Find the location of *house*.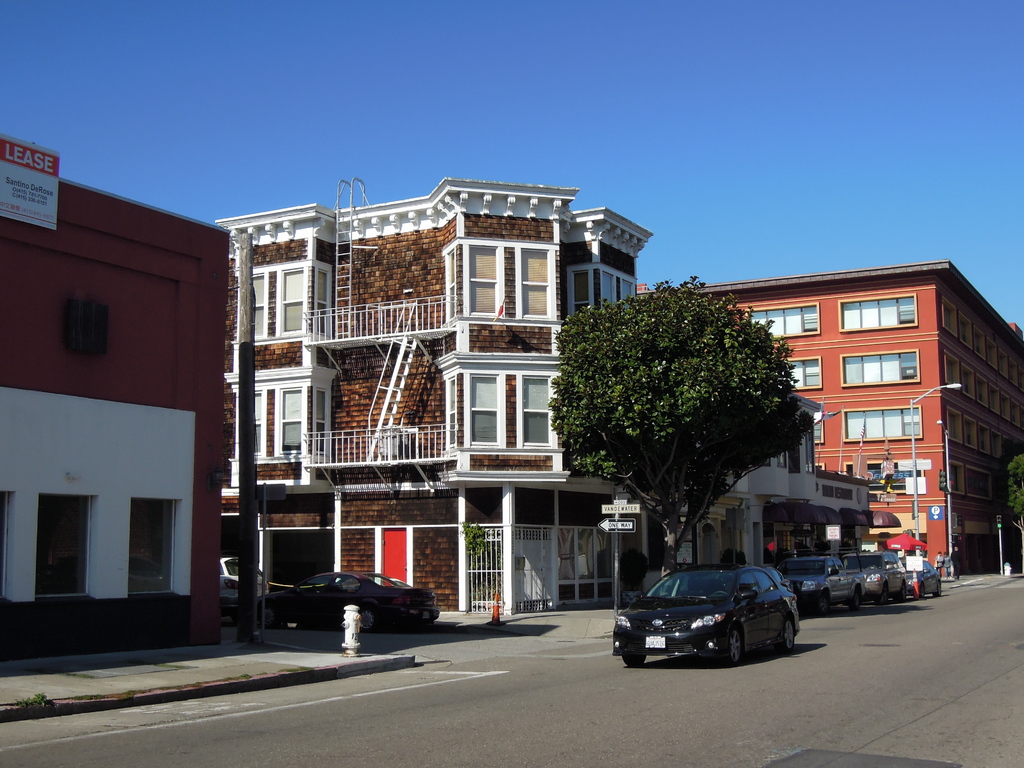
Location: Rect(0, 132, 232, 661).
